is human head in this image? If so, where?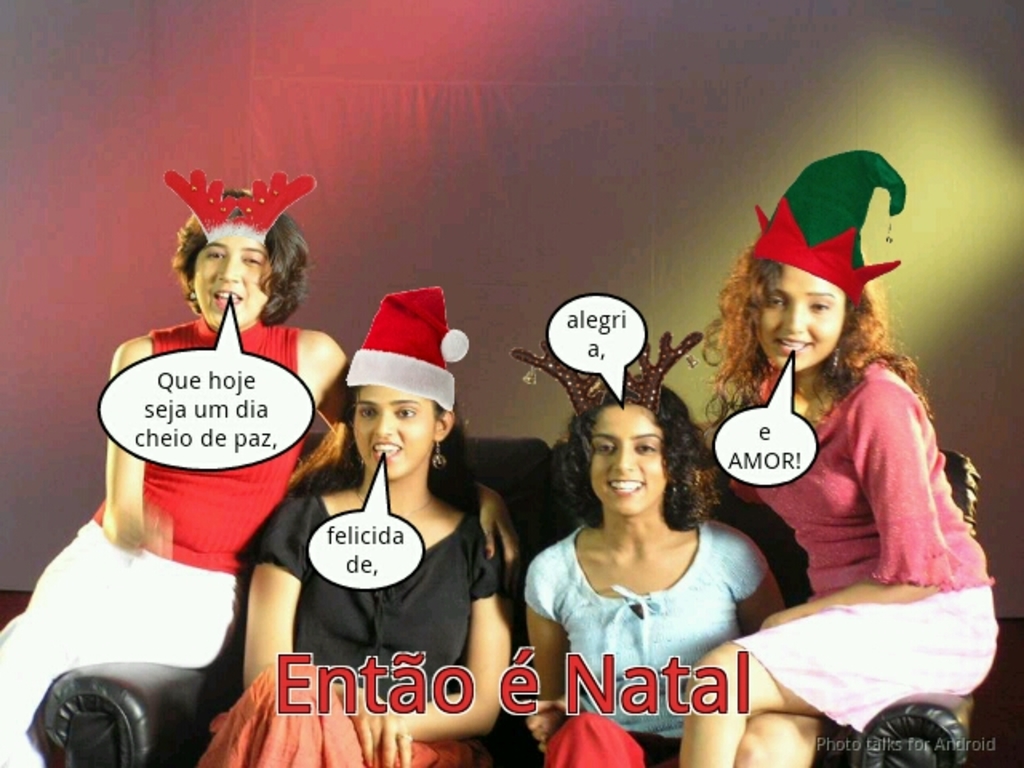
Yes, at {"x1": 586, "y1": 382, "x2": 683, "y2": 515}.
